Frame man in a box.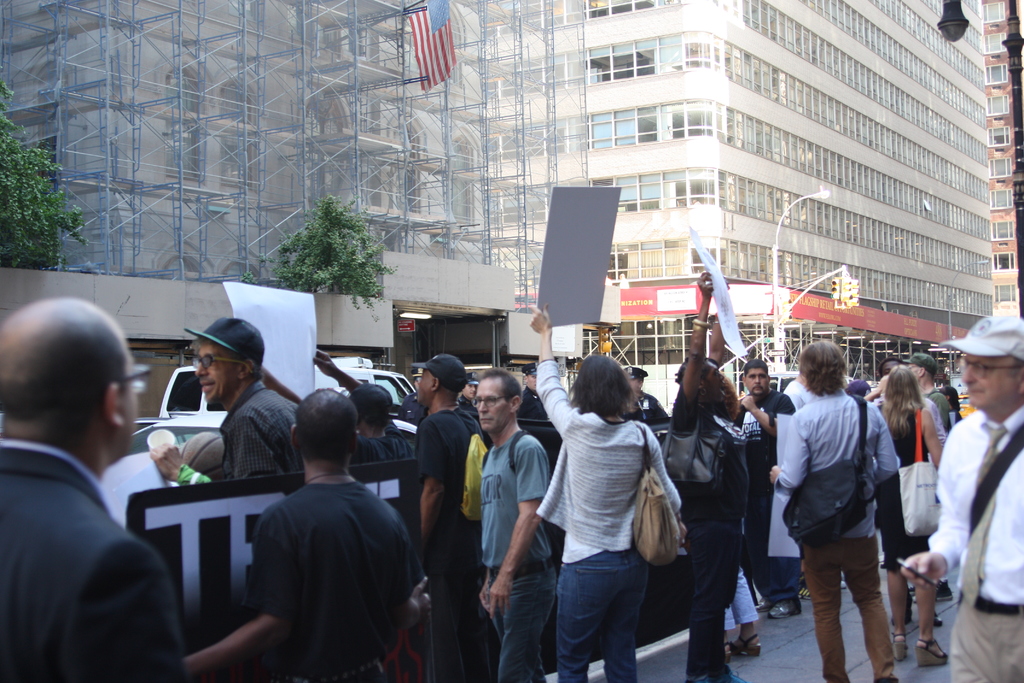
crop(900, 352, 954, 435).
